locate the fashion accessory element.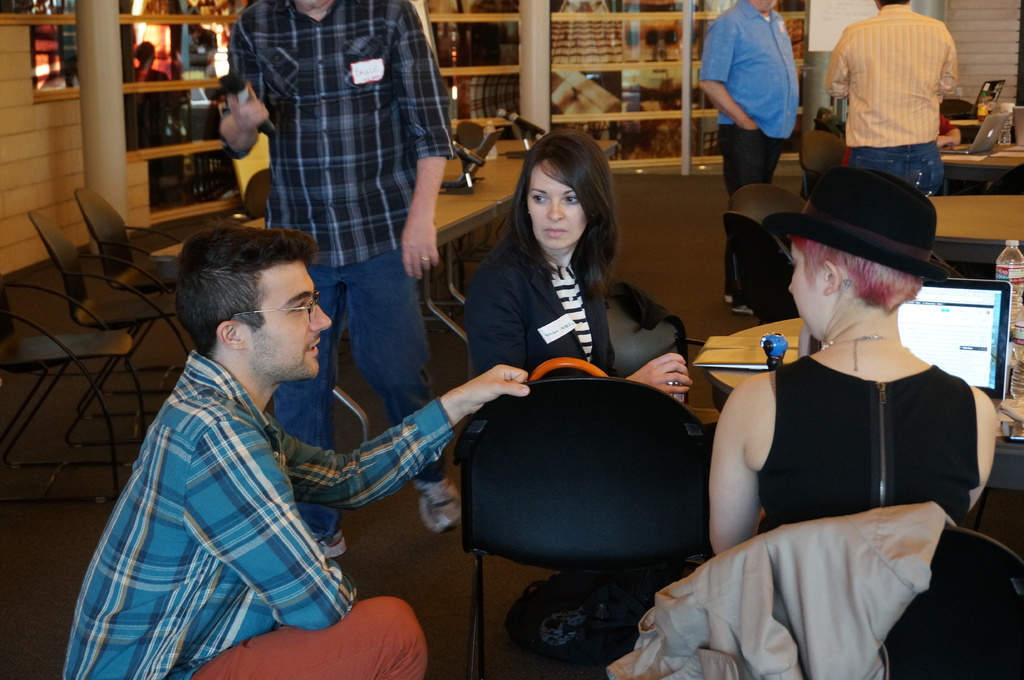
Element bbox: <box>415,477,462,534</box>.
